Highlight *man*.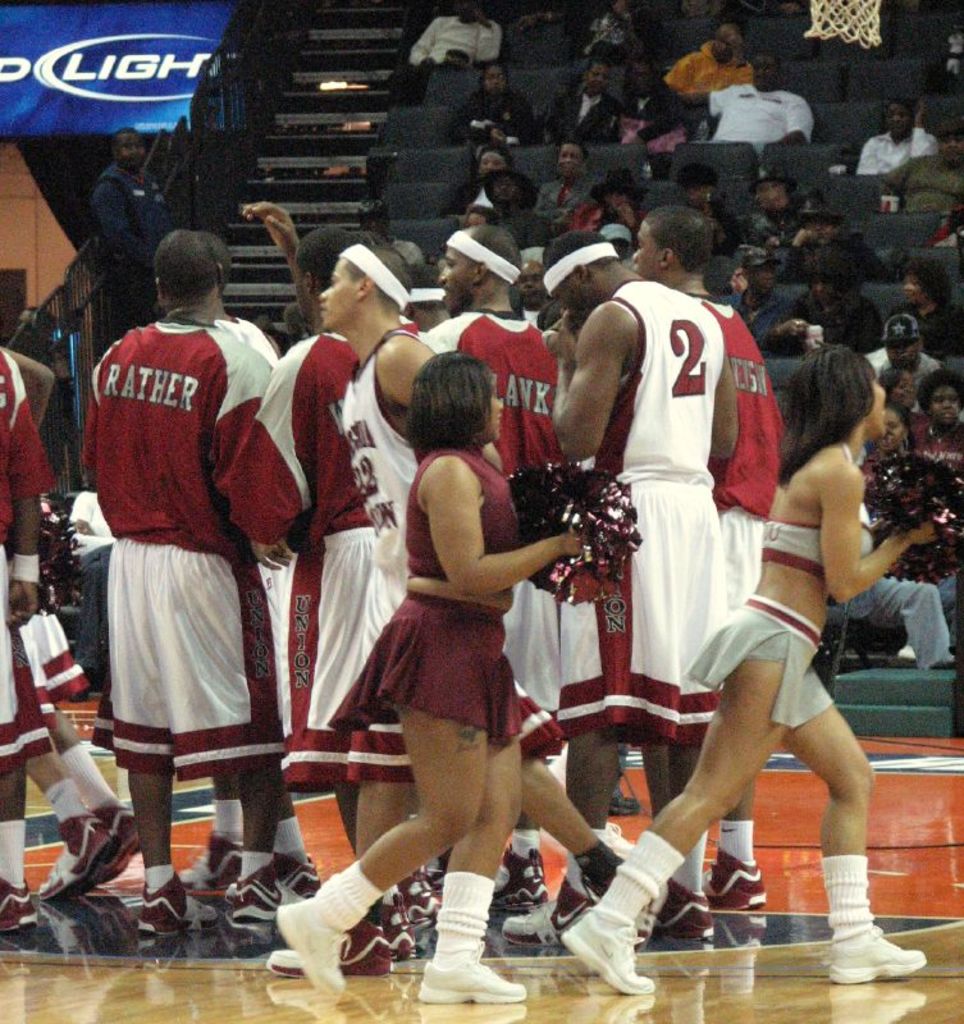
Highlighted region: {"x1": 764, "y1": 255, "x2": 880, "y2": 358}.
